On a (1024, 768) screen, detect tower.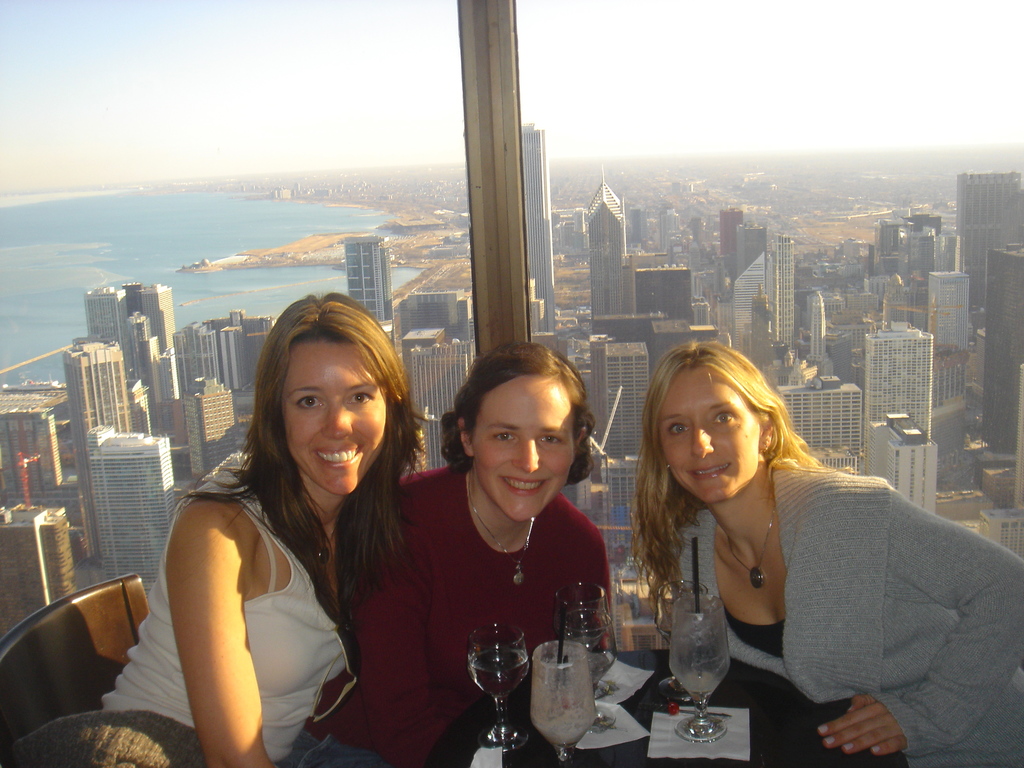
region(54, 331, 129, 569).
